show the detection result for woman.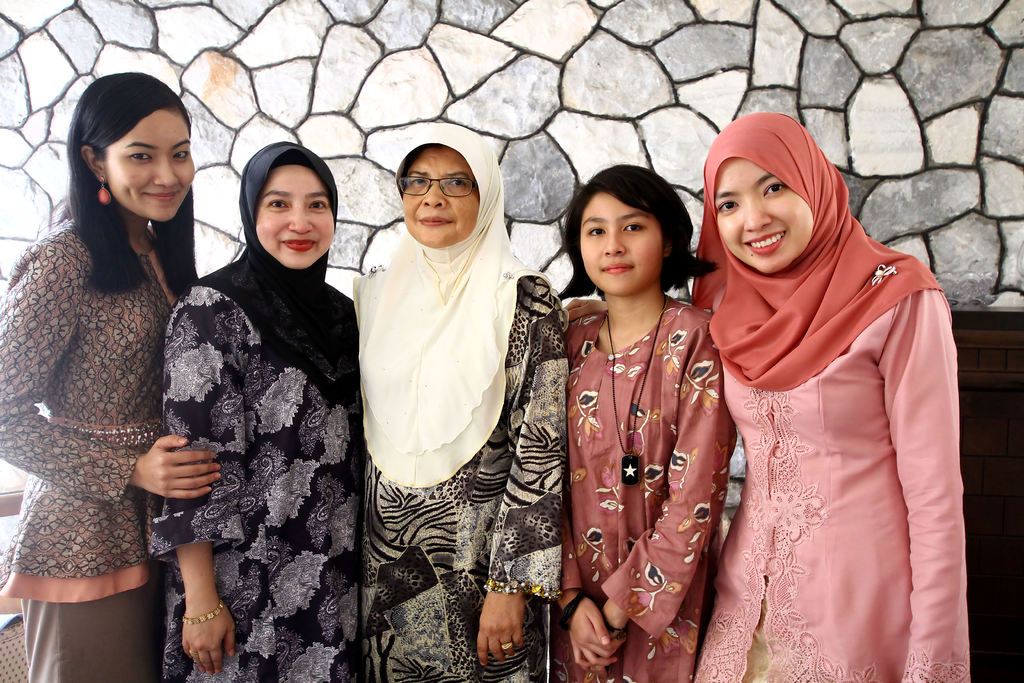
BBox(351, 125, 566, 682).
